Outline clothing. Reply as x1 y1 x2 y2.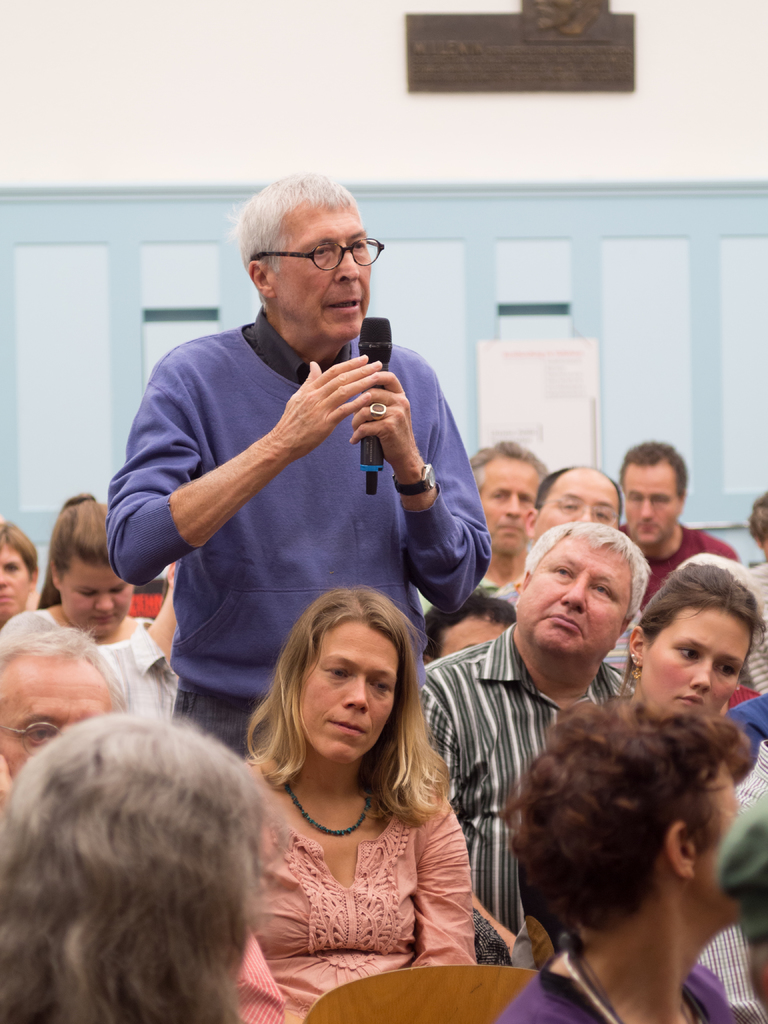
742 560 767 693.
